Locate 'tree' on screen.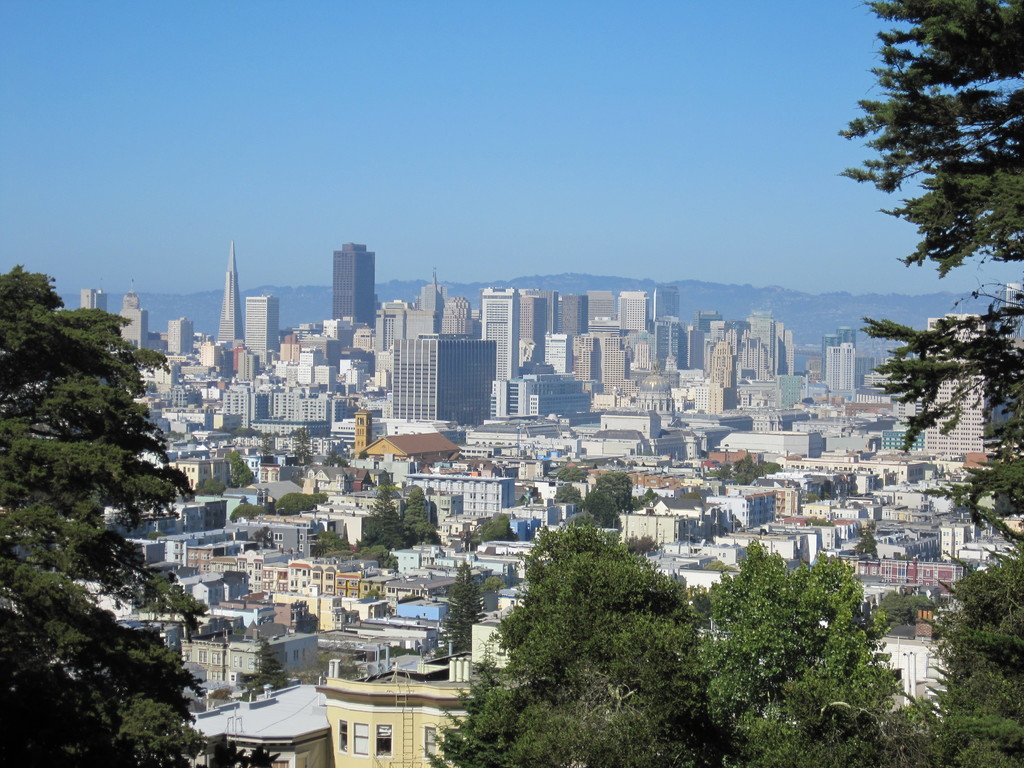
On screen at box=[4, 225, 196, 738].
